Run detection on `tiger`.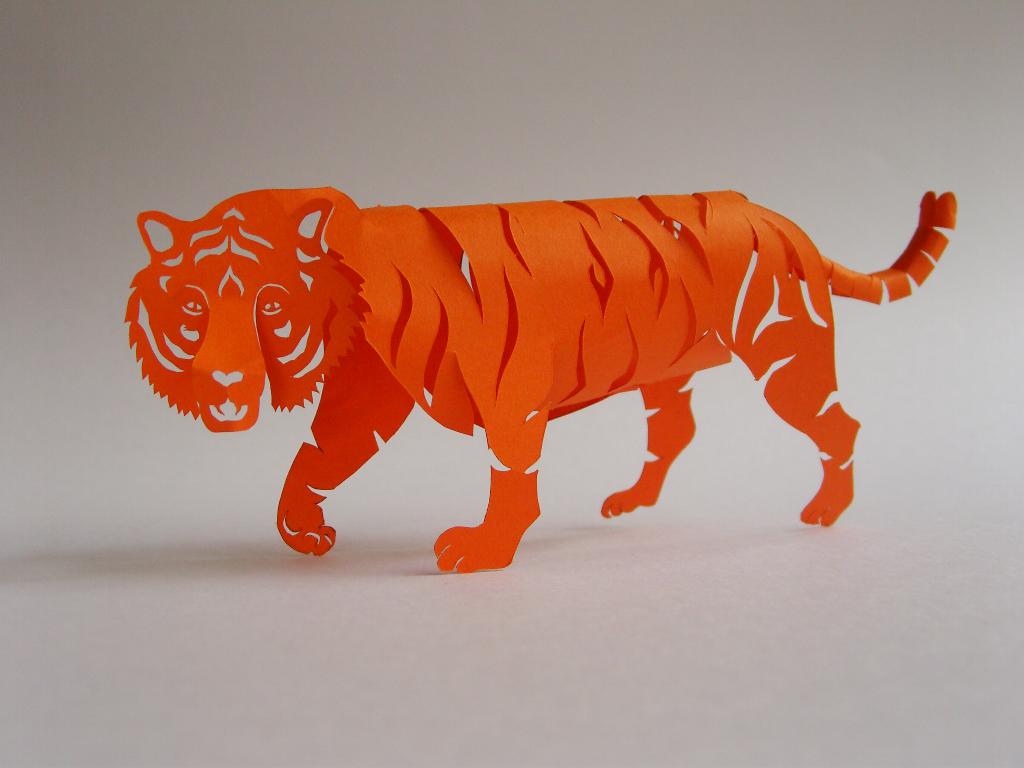
Result: [left=120, top=187, right=953, bottom=568].
